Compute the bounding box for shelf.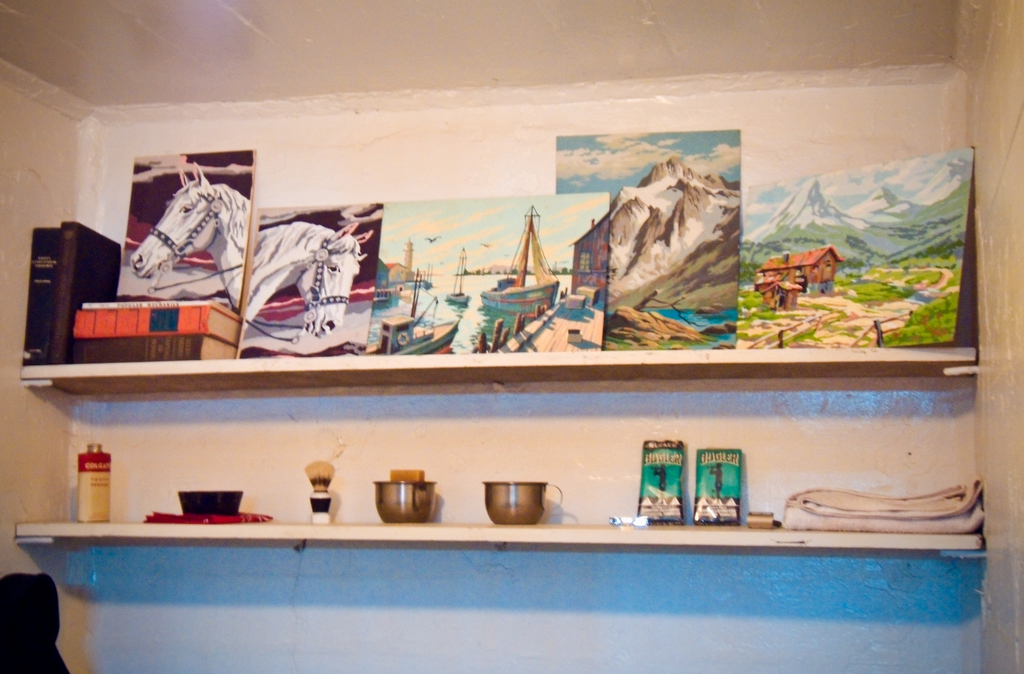
[0,327,960,573].
